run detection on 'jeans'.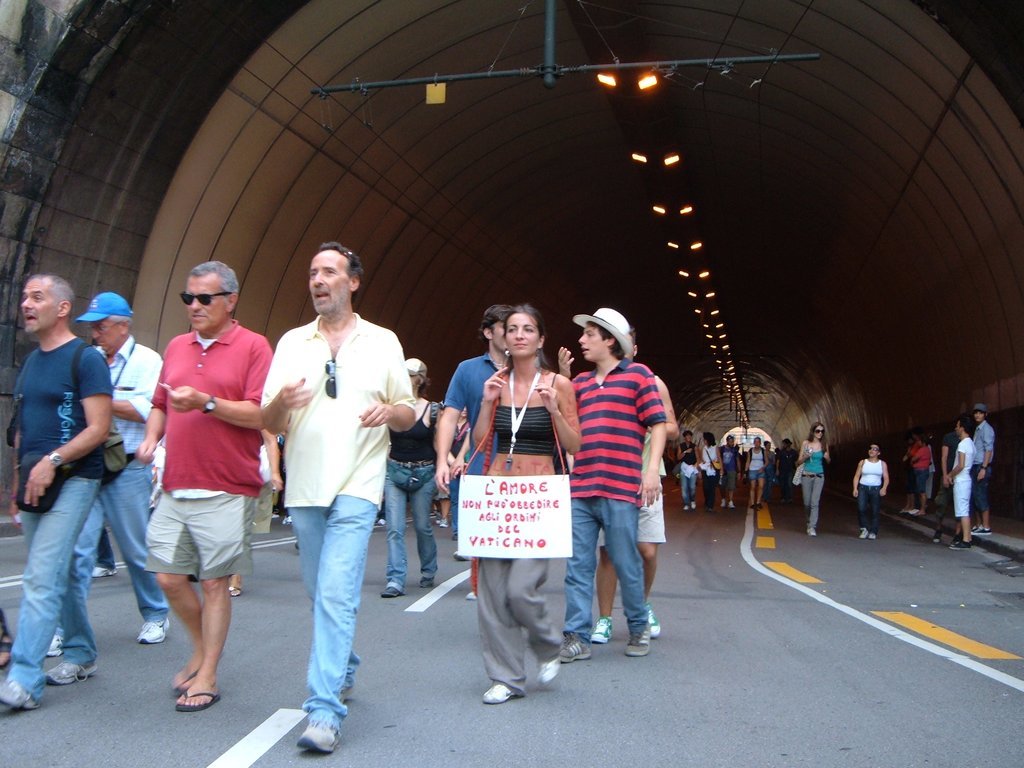
Result: locate(562, 500, 649, 632).
